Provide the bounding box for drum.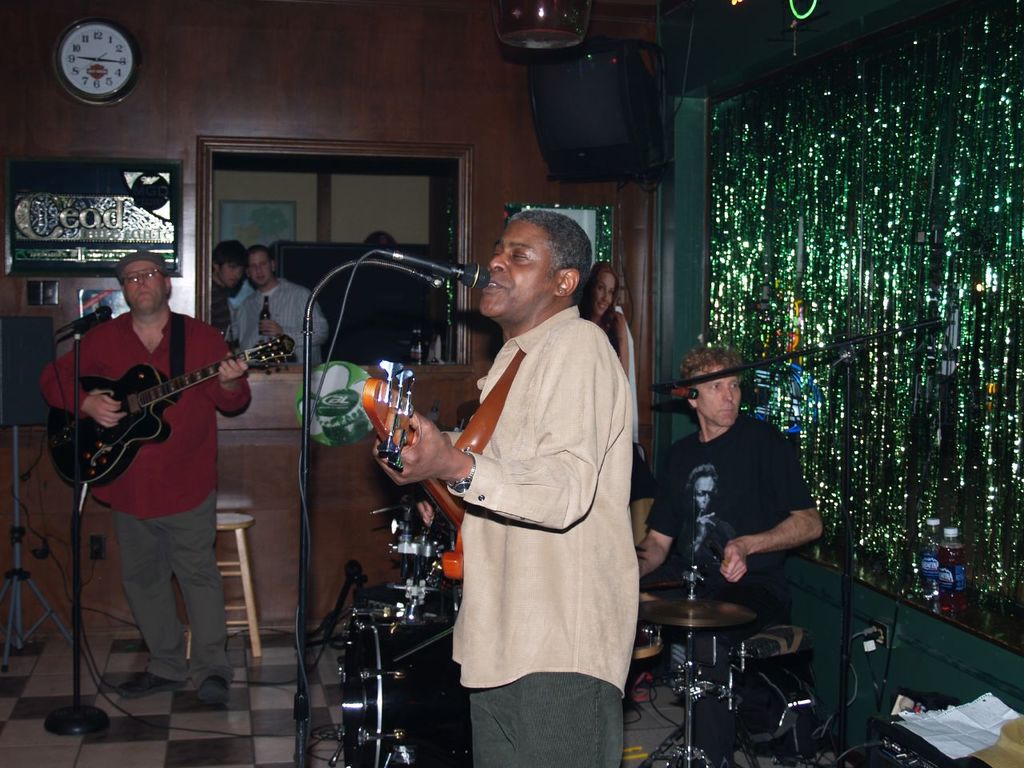
detection(338, 622, 471, 767).
